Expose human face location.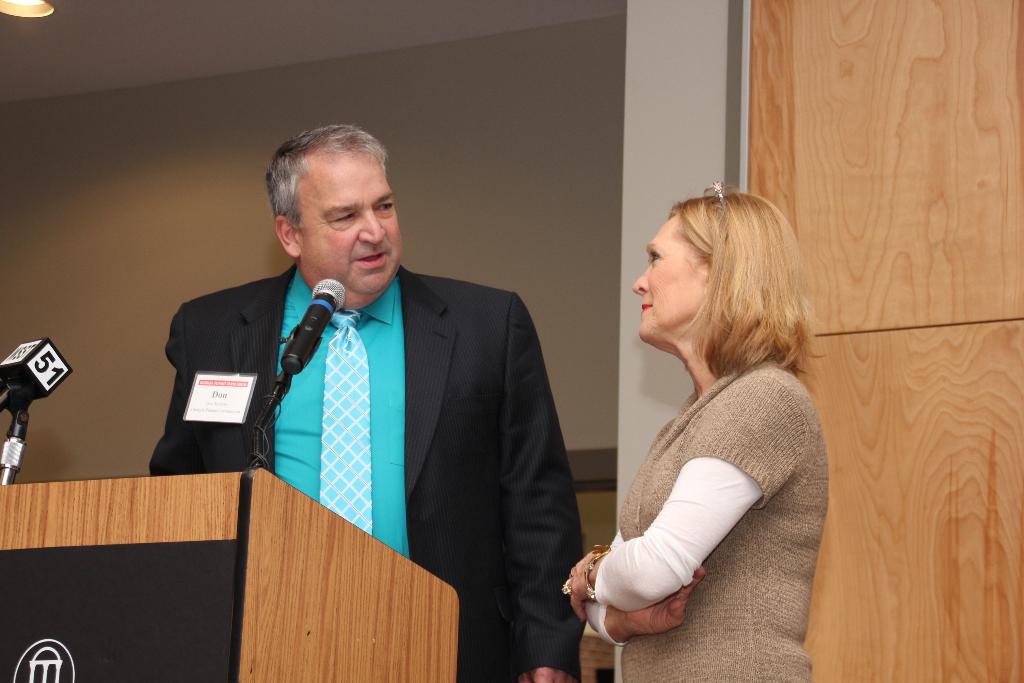
Exposed at left=621, top=215, right=716, bottom=347.
